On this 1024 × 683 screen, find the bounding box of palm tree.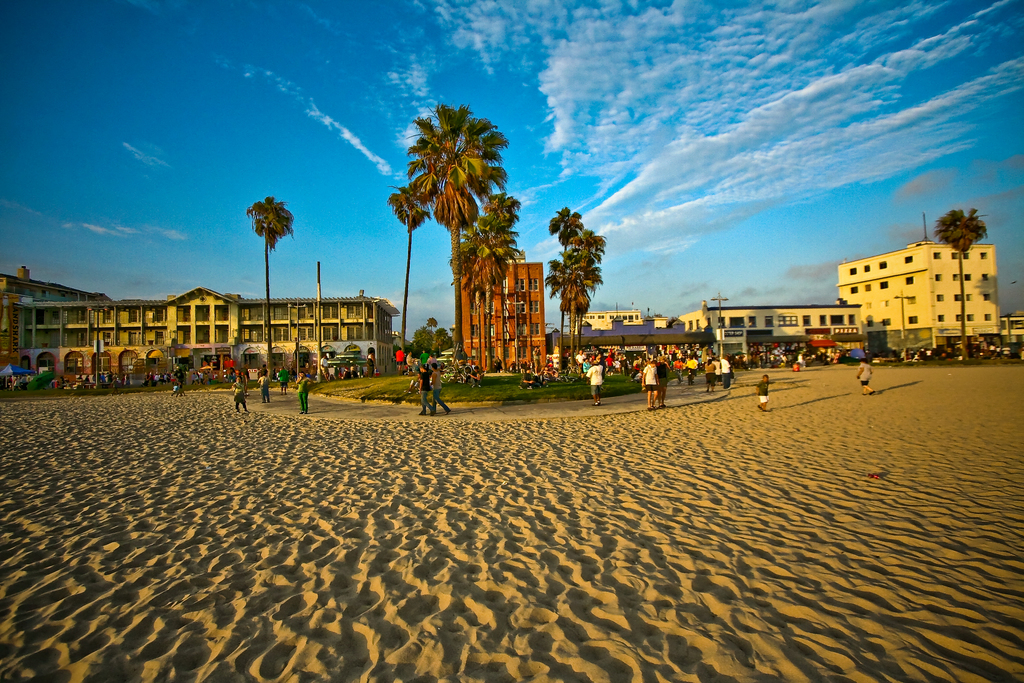
Bounding box: 938:206:984:344.
